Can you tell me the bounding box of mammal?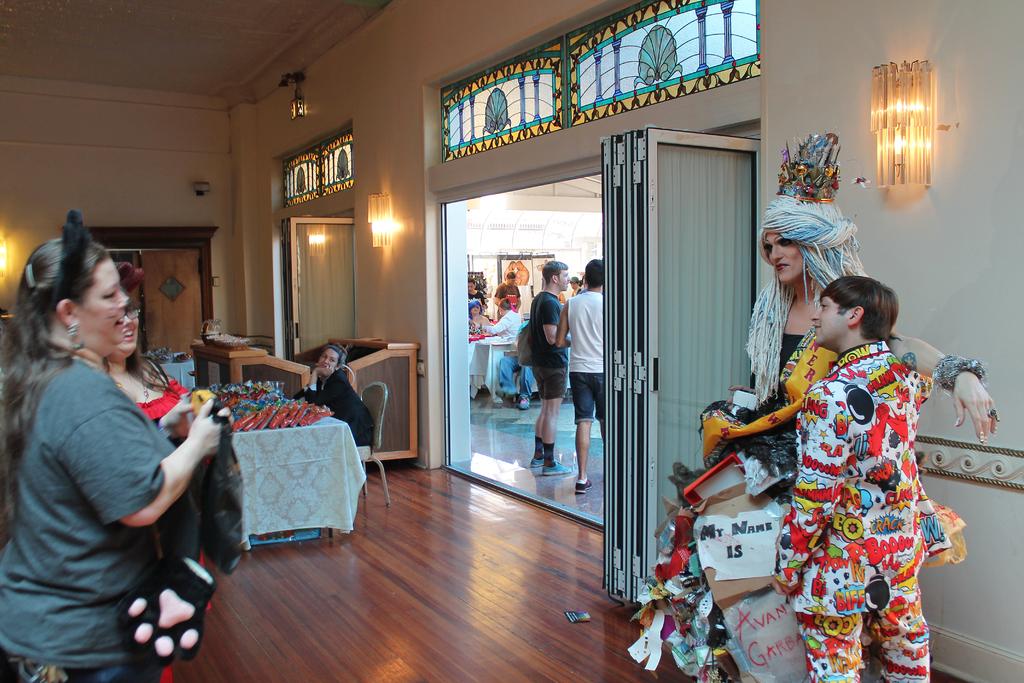
[531, 255, 572, 478].
